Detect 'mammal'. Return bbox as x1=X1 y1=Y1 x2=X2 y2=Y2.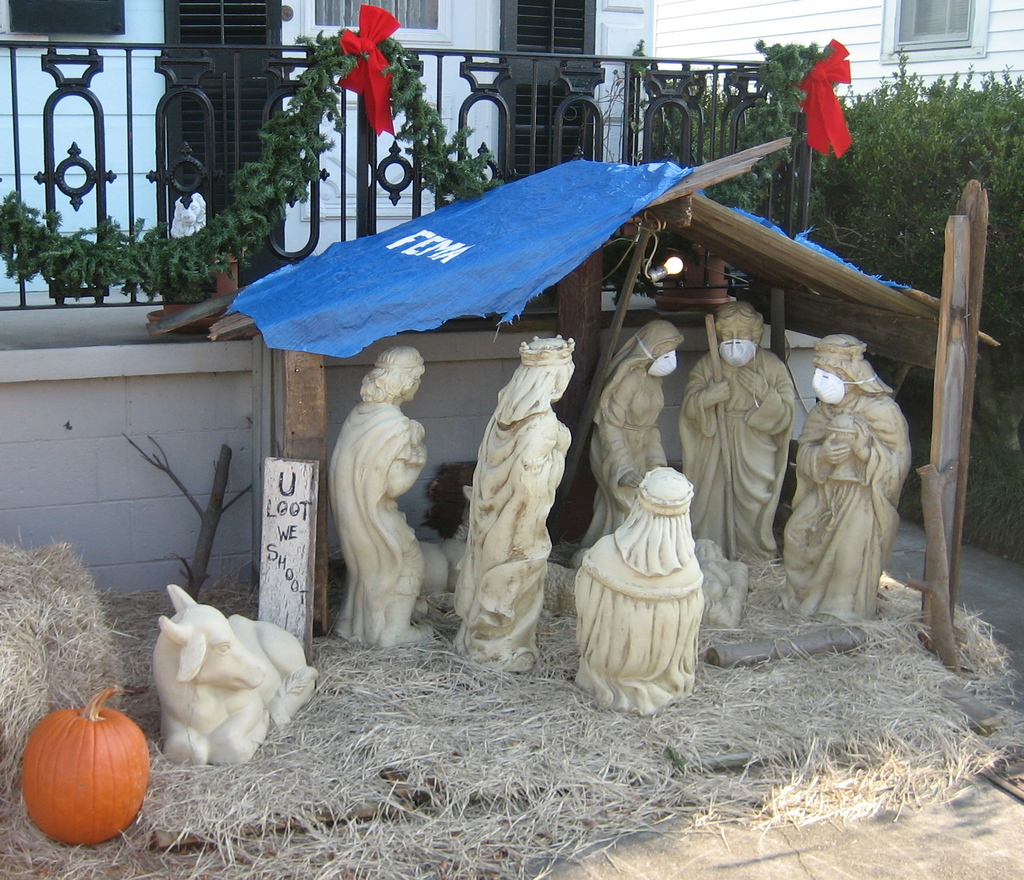
x1=566 y1=468 x2=713 y2=723.
